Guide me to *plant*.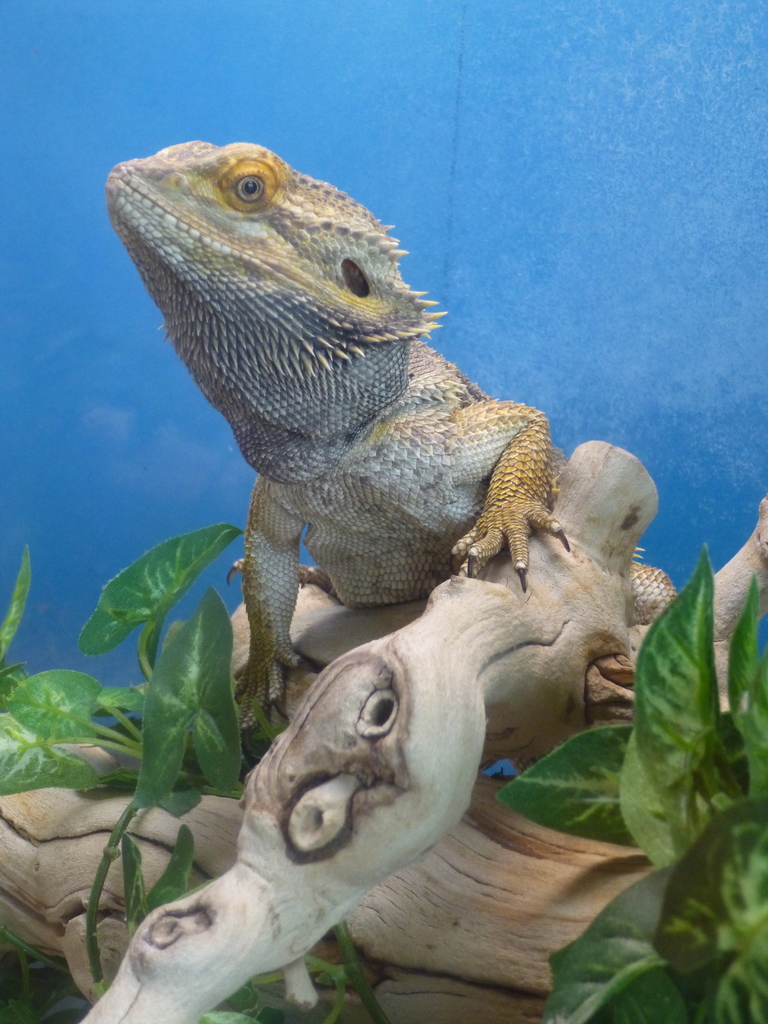
Guidance: rect(493, 541, 767, 1023).
